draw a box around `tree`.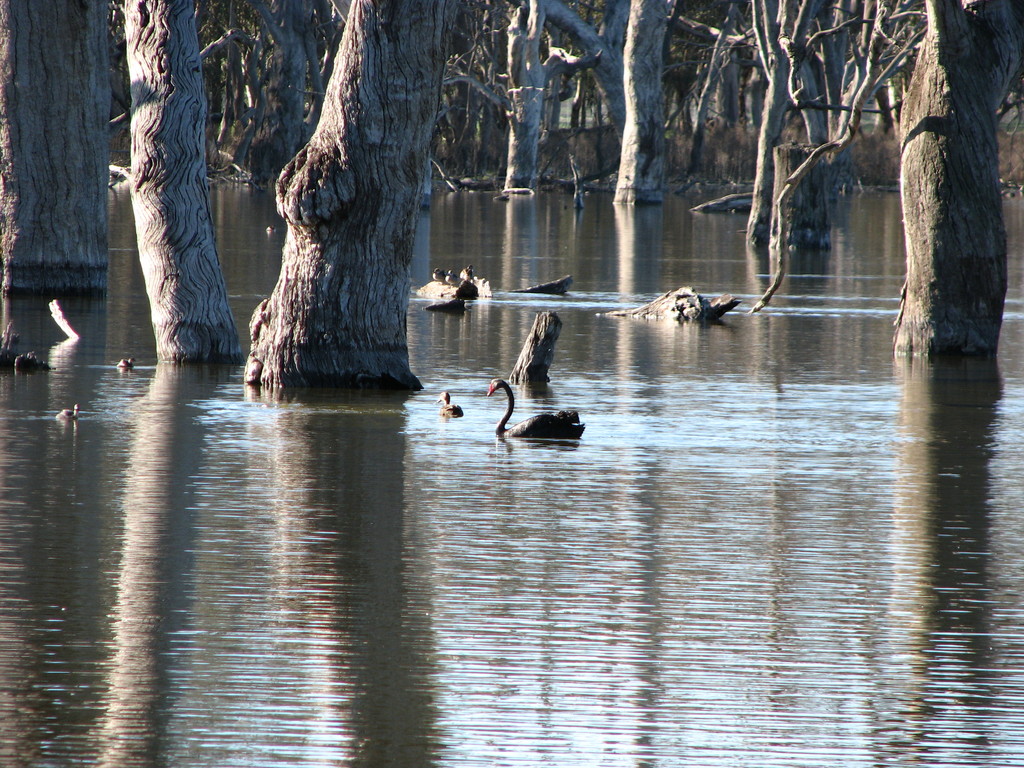
(x1=797, y1=0, x2=860, y2=151).
